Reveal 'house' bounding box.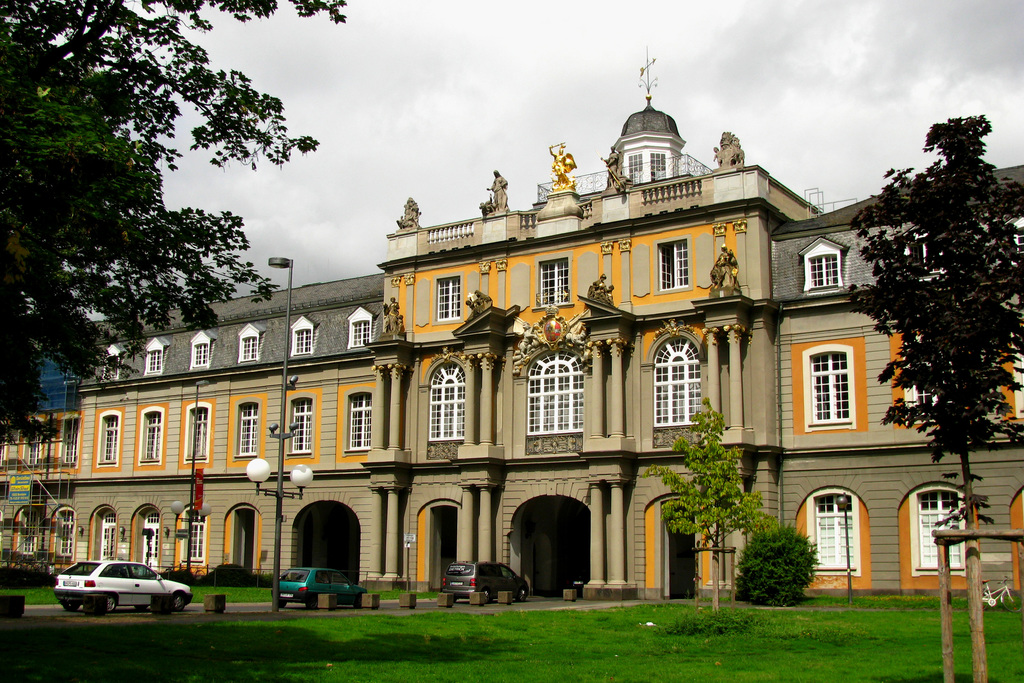
Revealed: rect(0, 349, 83, 562).
